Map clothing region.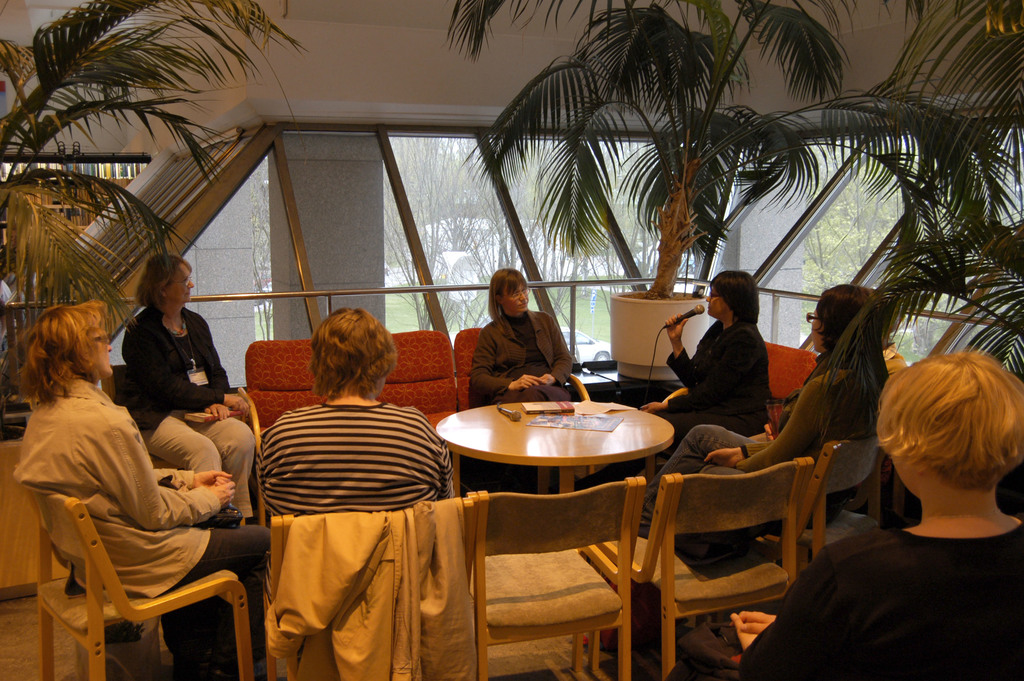
Mapped to (880,344,902,383).
